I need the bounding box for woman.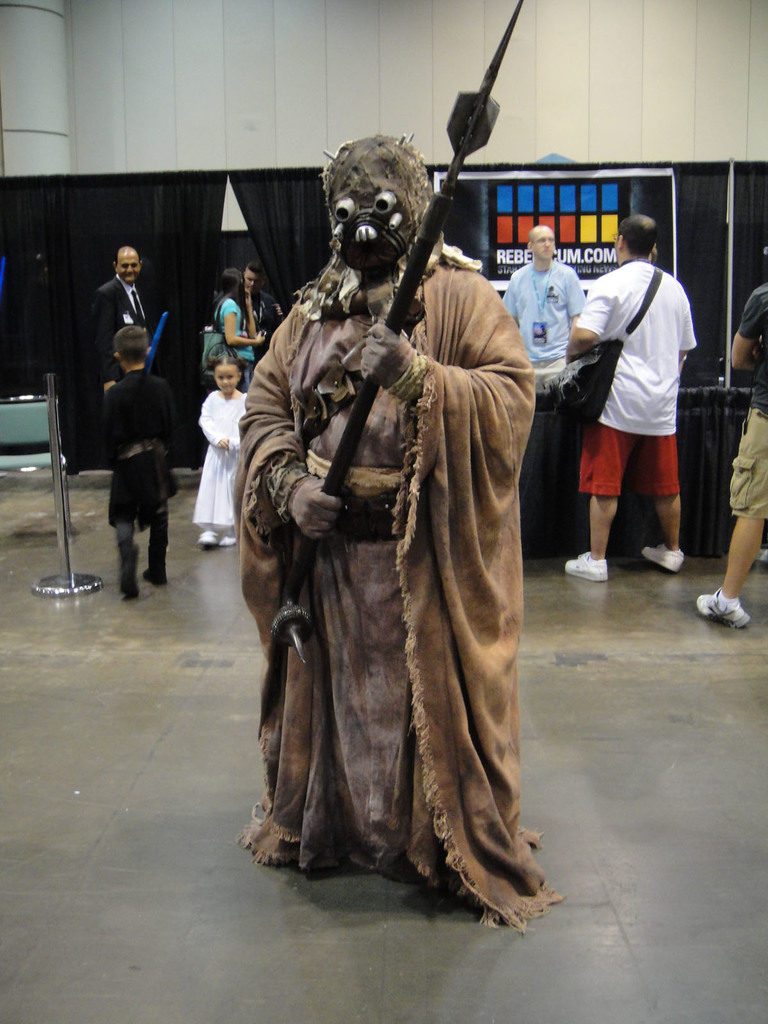
Here it is: crop(209, 266, 265, 396).
